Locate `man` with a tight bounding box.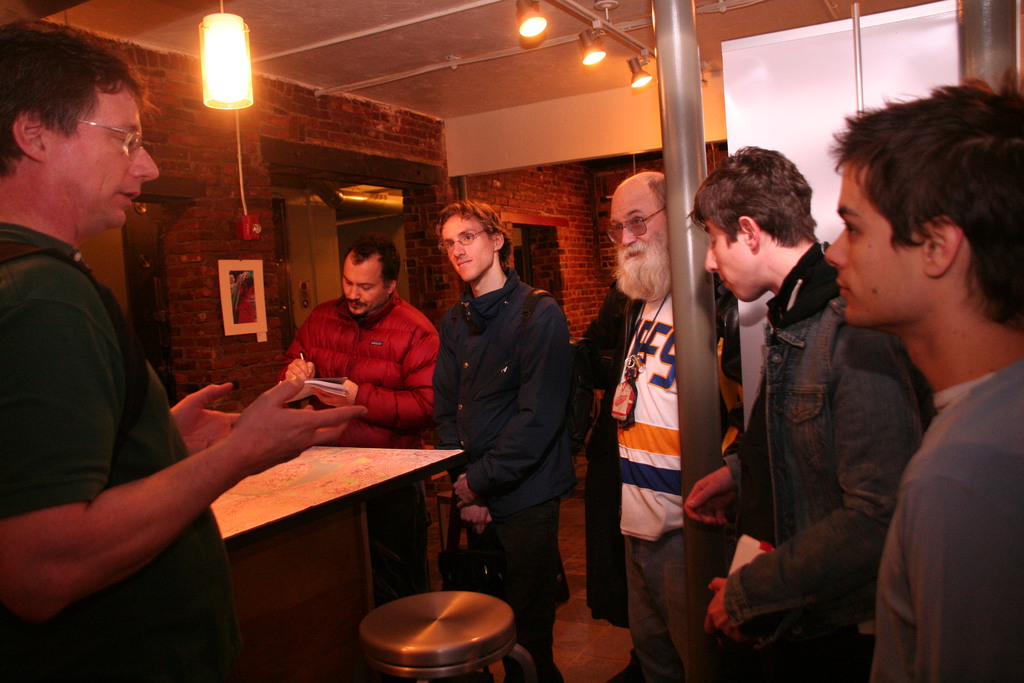
<region>680, 147, 931, 682</region>.
